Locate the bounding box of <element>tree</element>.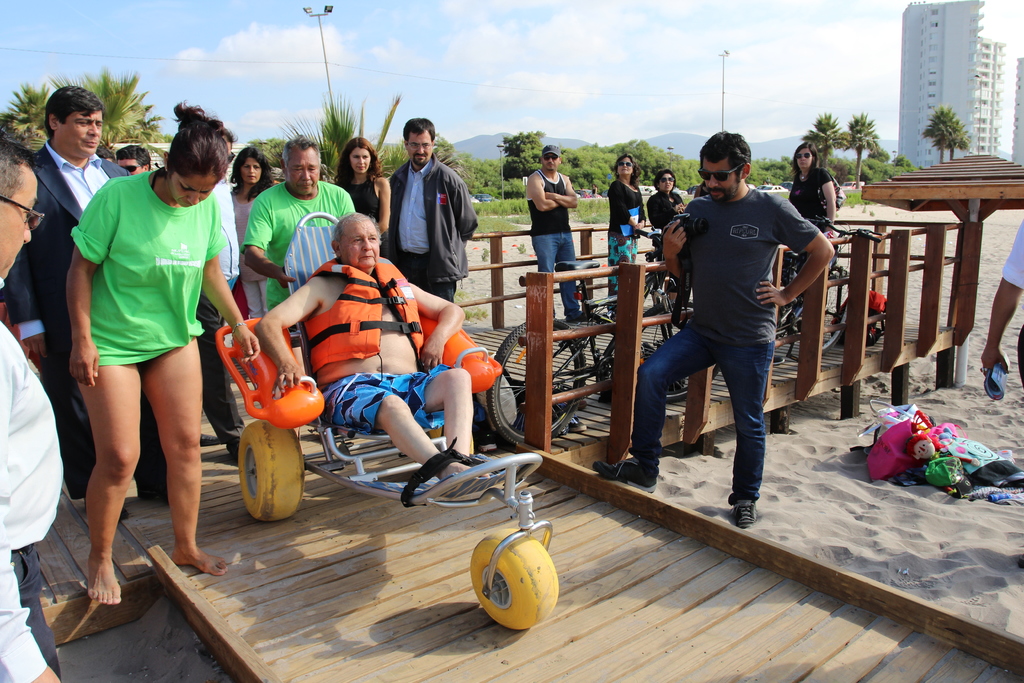
Bounding box: [left=920, top=105, right=966, bottom=163].
